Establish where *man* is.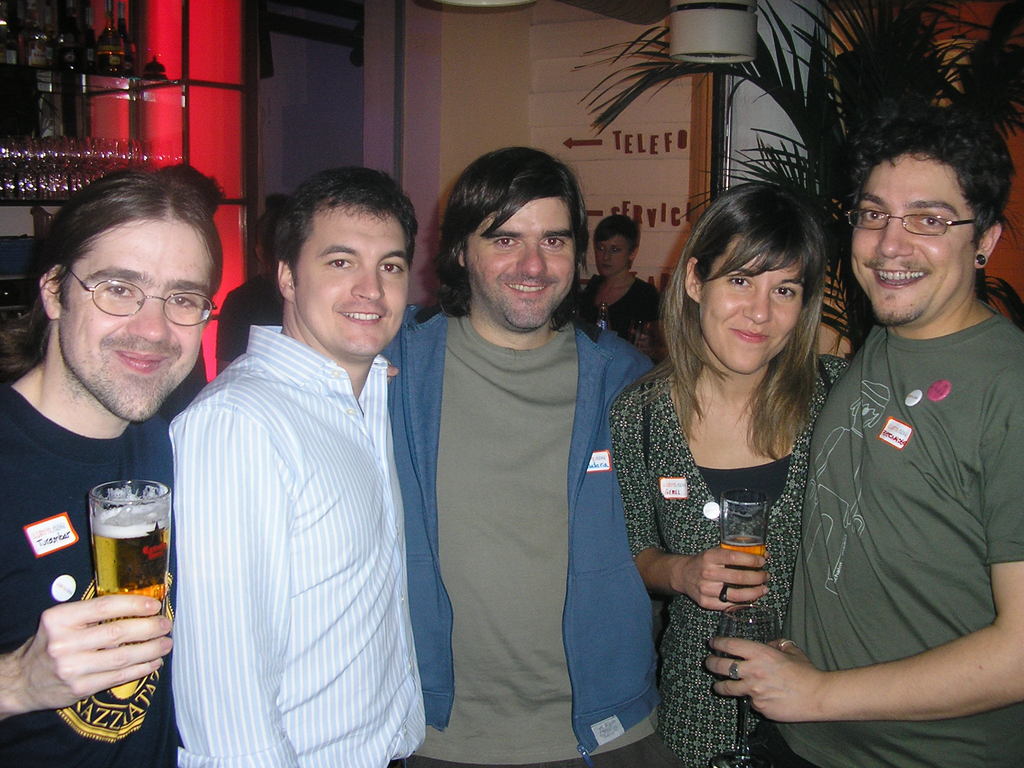
Established at left=710, top=109, right=1023, bottom=767.
